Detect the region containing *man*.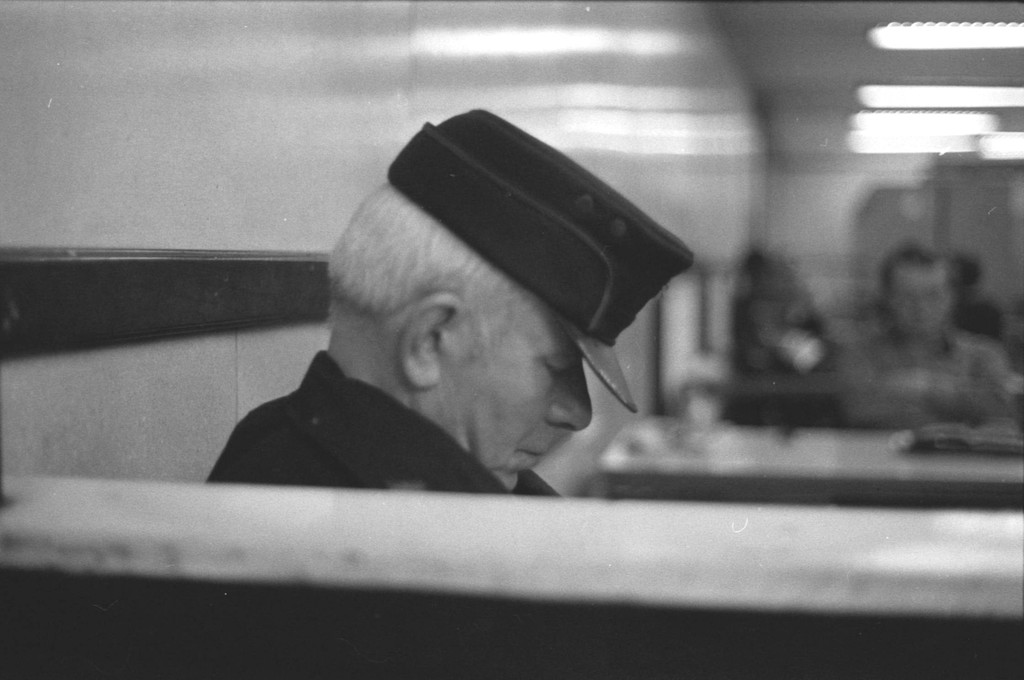
select_region(198, 198, 700, 512).
